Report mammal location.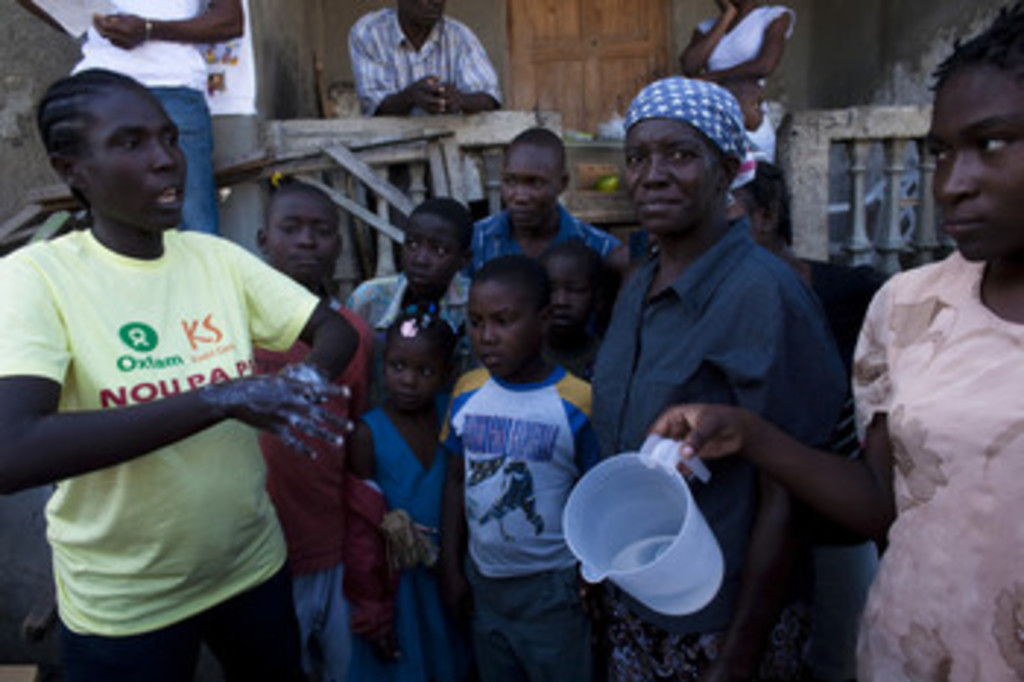
Report: l=468, t=120, r=623, b=284.
